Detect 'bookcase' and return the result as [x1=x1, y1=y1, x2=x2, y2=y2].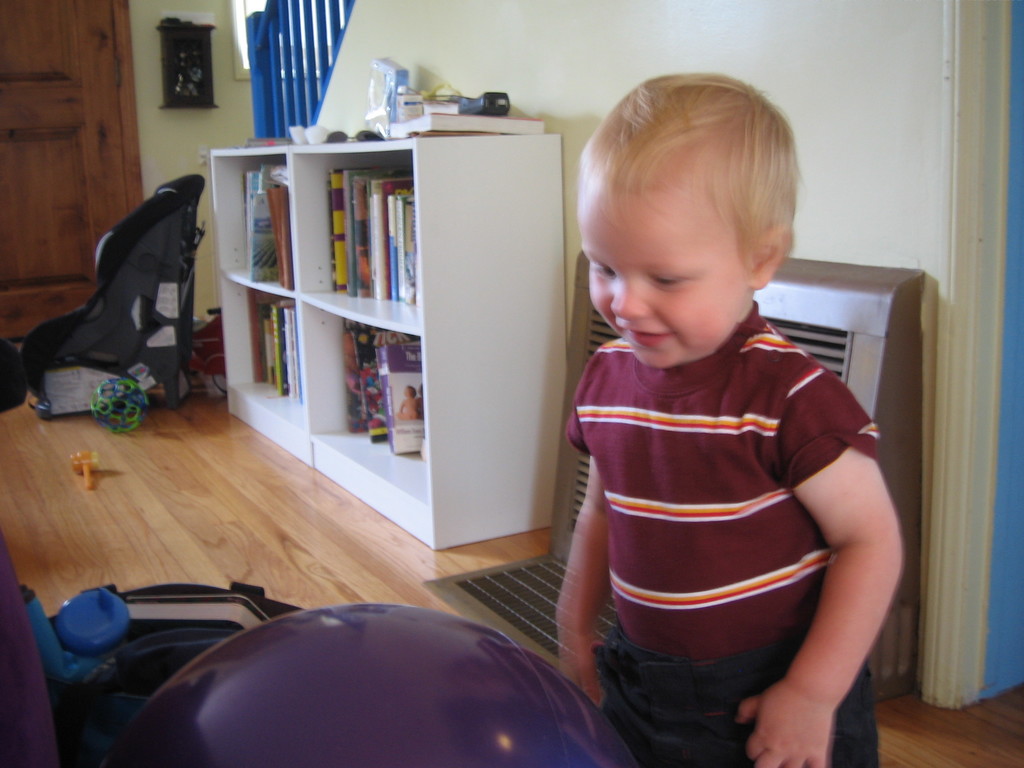
[x1=165, y1=95, x2=581, y2=523].
